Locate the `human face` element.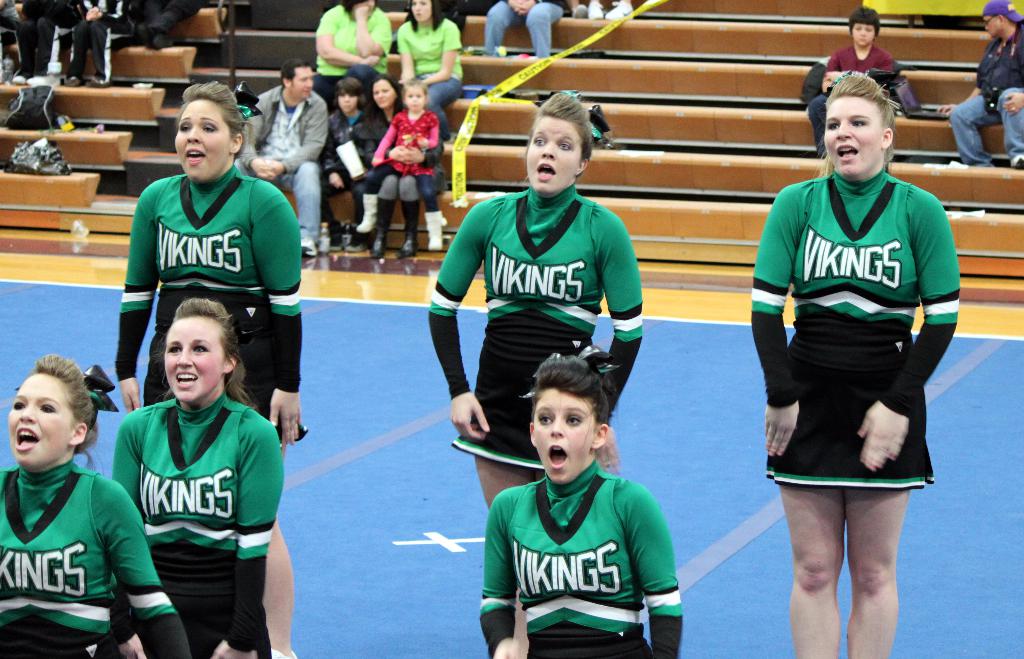
Element bbox: pyautogui.locateOnScreen(175, 100, 228, 182).
